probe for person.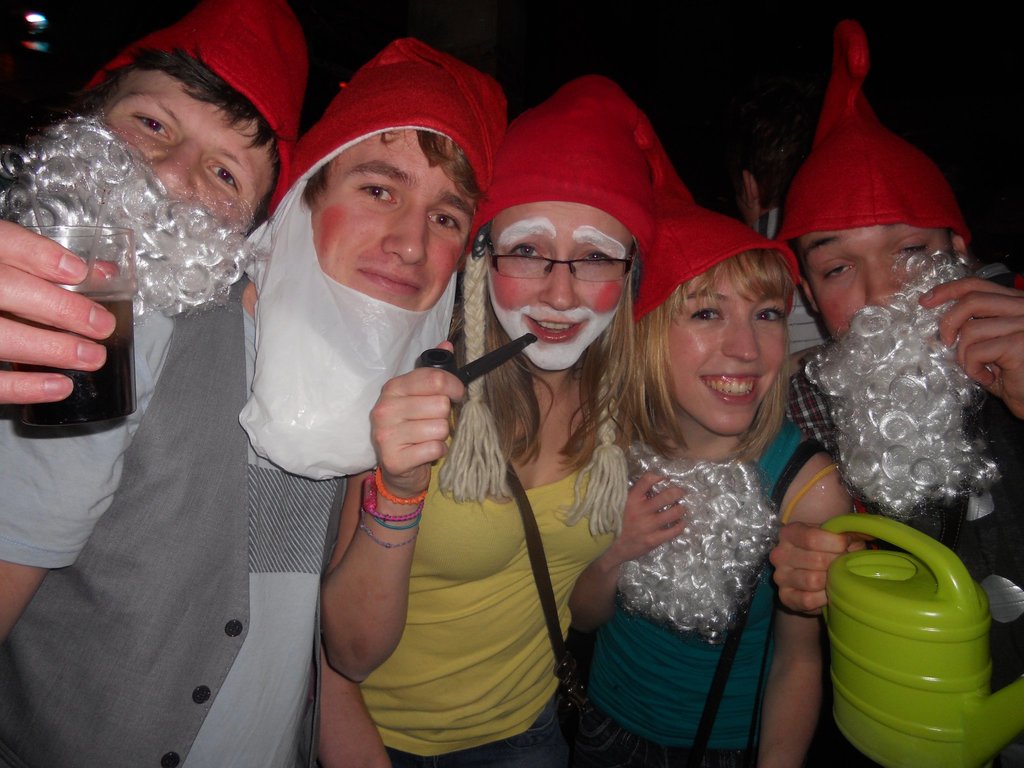
Probe result: locate(319, 74, 697, 767).
